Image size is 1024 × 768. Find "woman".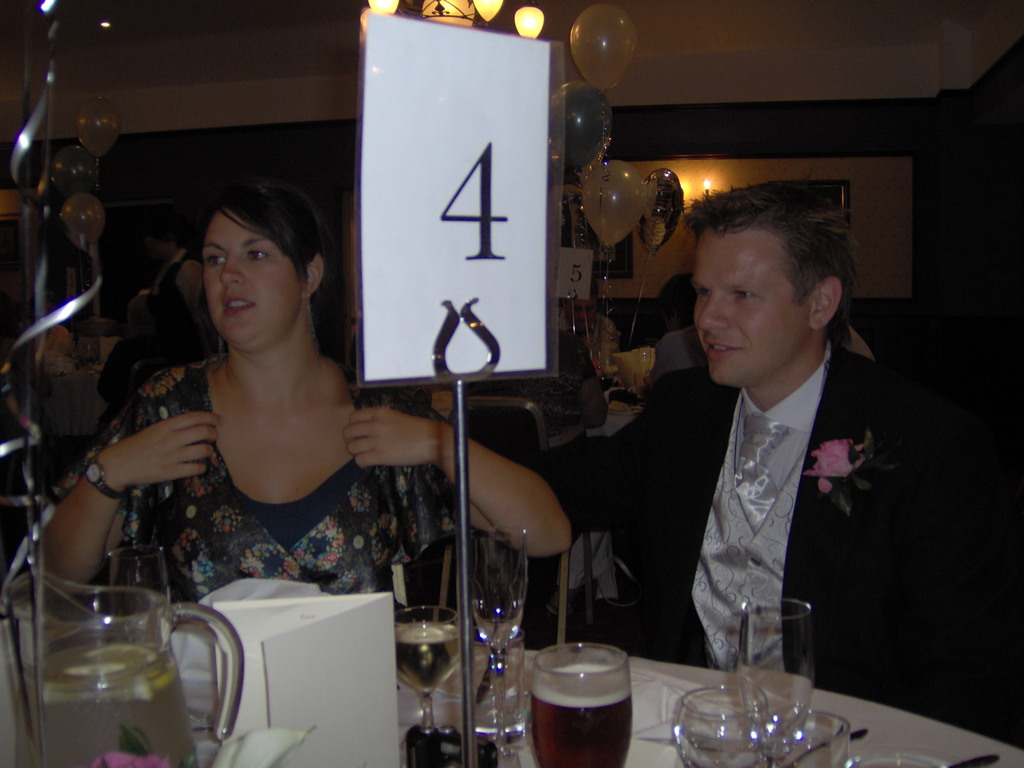
{"left": 88, "top": 140, "right": 550, "bottom": 733}.
